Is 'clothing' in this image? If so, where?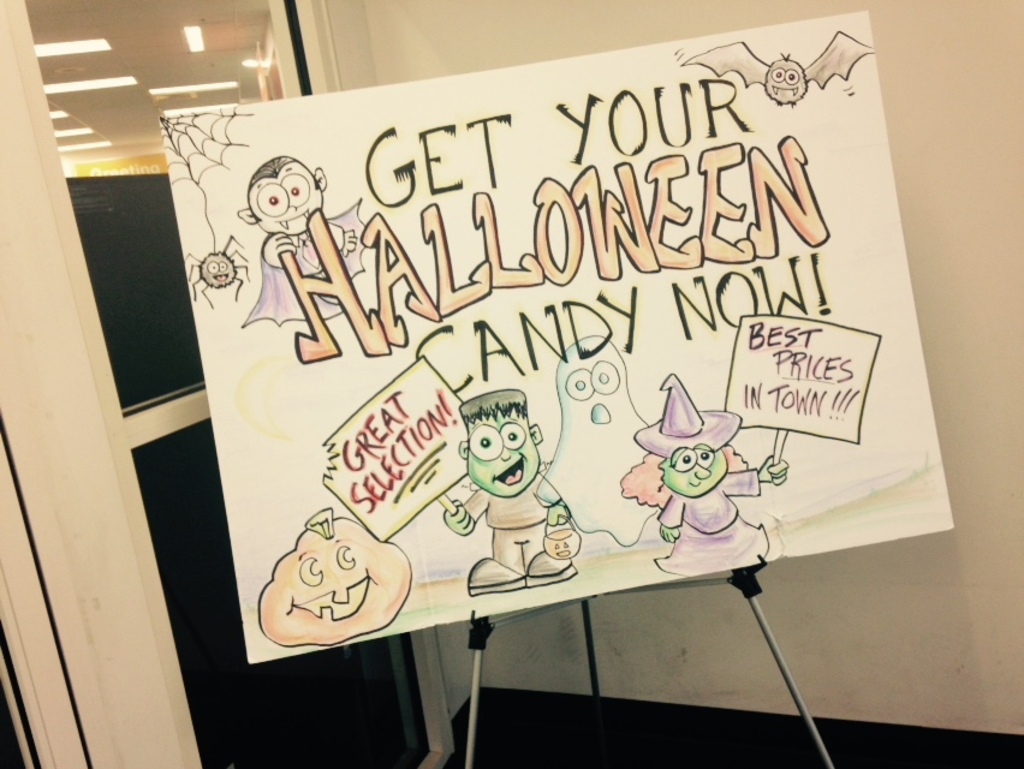
Yes, at {"x1": 463, "y1": 470, "x2": 549, "y2": 574}.
